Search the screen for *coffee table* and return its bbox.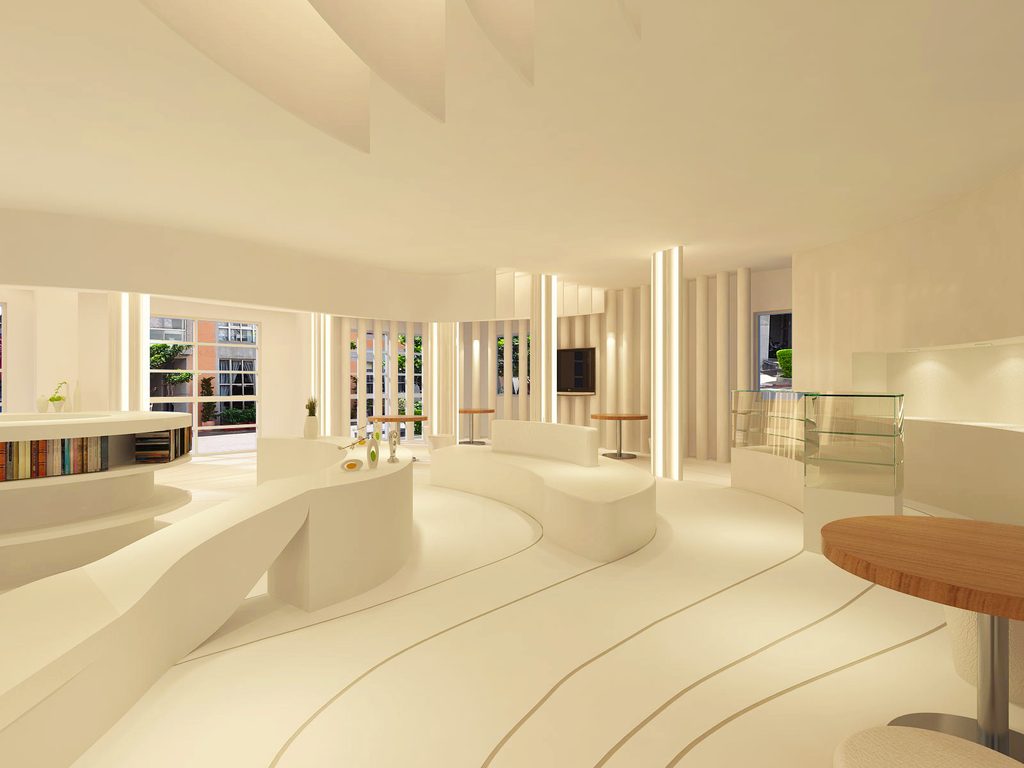
Found: x1=460 y1=403 x2=493 y2=452.
